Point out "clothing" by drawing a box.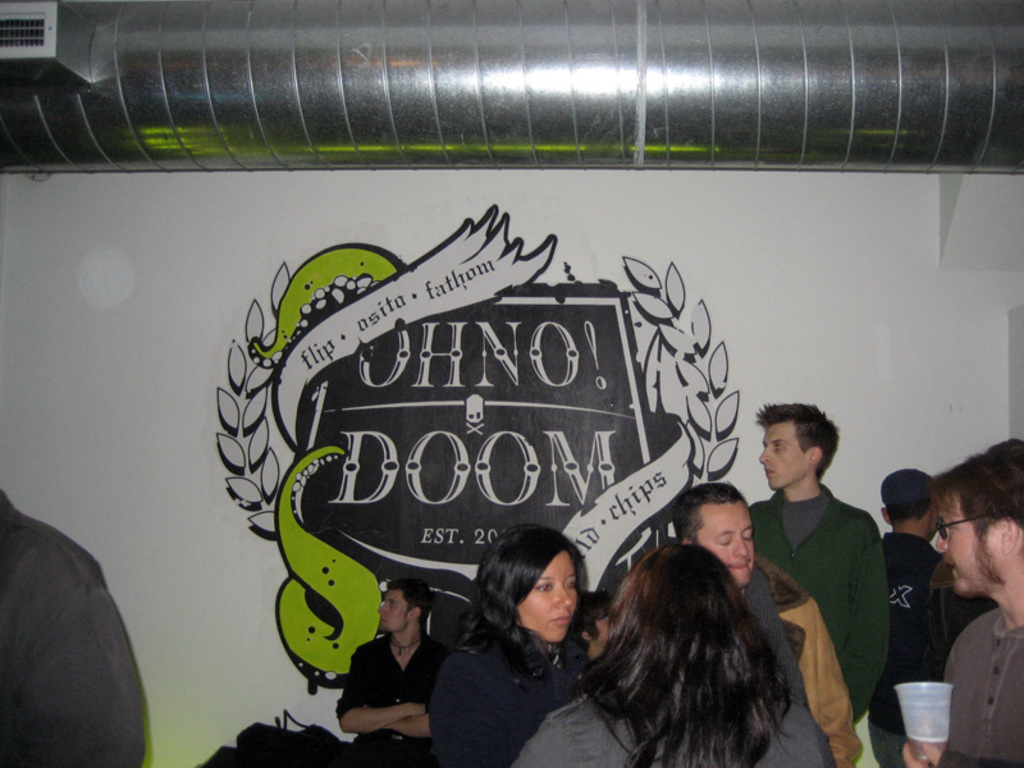
bbox=(742, 561, 864, 767).
